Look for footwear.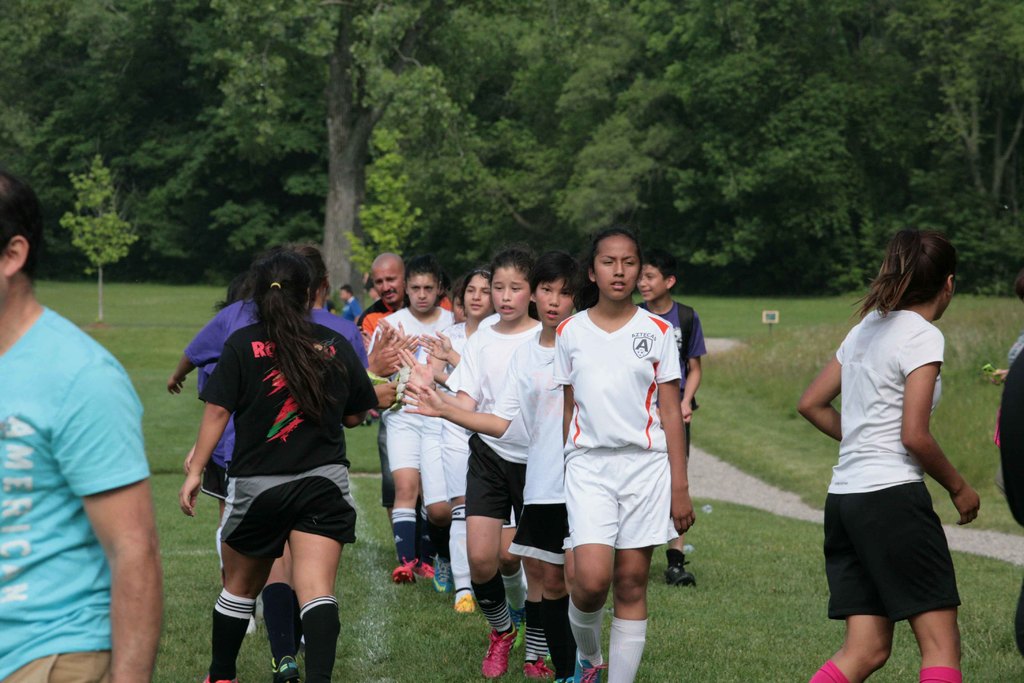
Found: x1=574, y1=650, x2=608, y2=682.
